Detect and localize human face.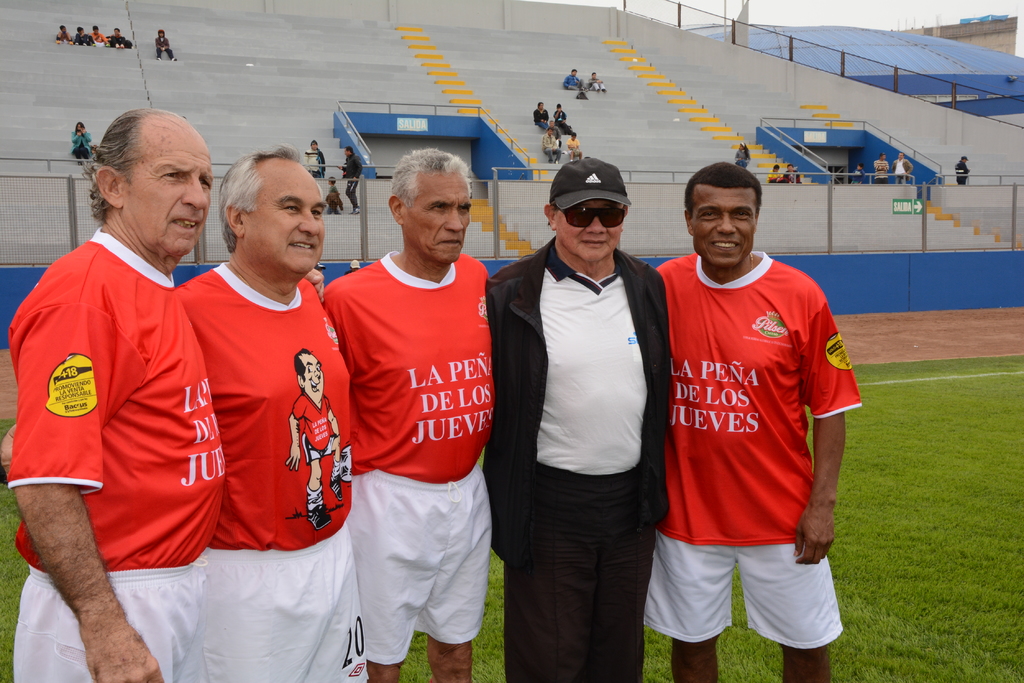
Localized at bbox(246, 169, 326, 275).
